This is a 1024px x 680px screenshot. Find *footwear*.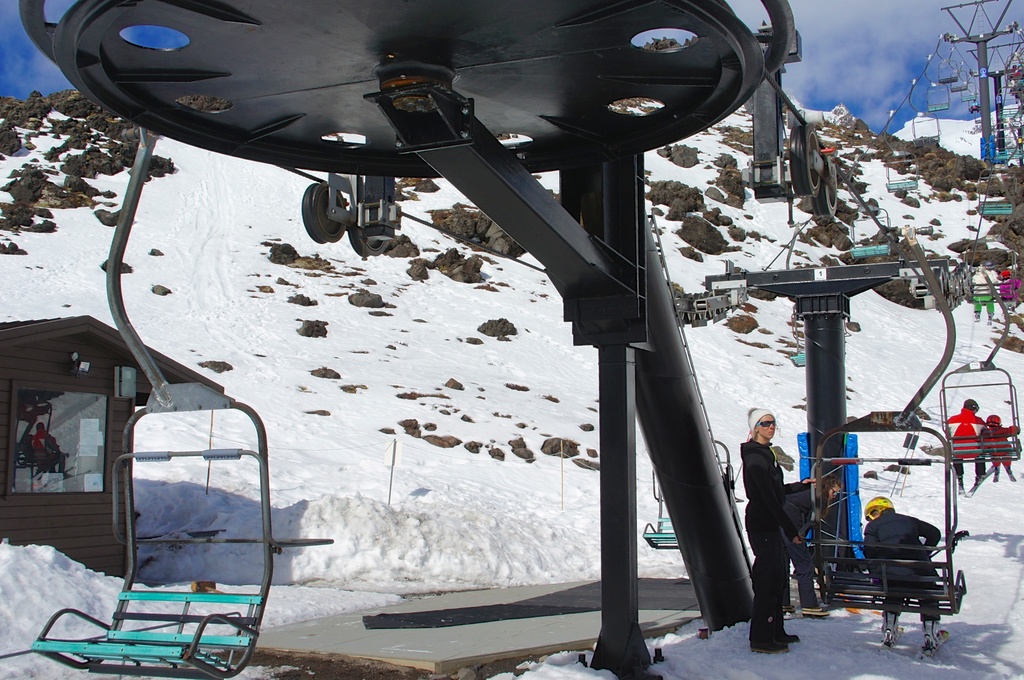
Bounding box: select_region(751, 637, 788, 652).
